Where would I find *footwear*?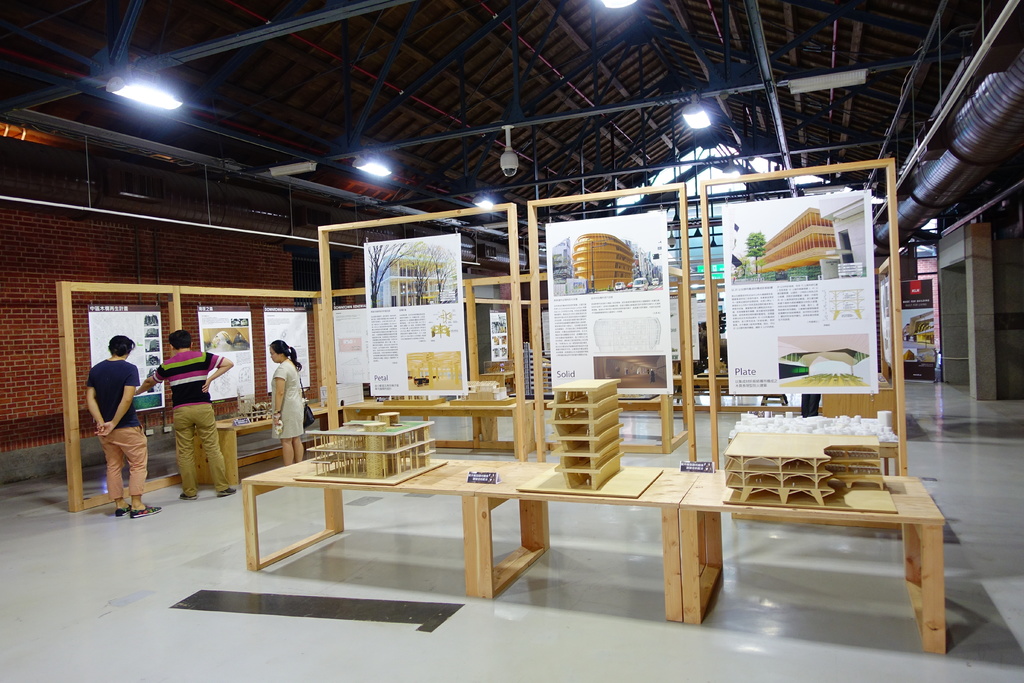
At BBox(114, 504, 130, 517).
